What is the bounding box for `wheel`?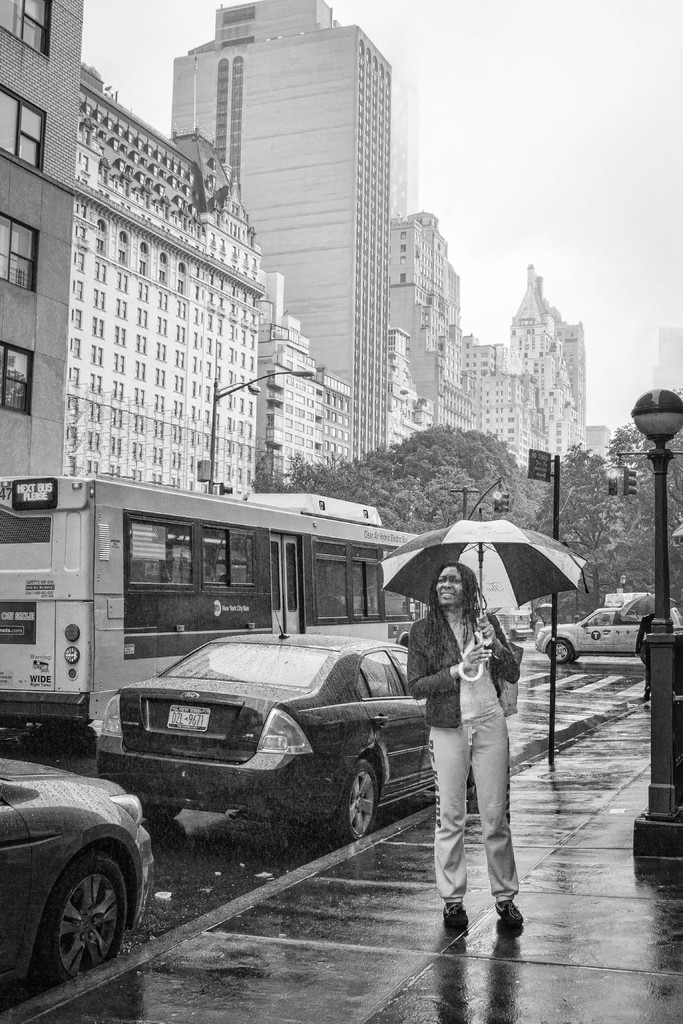
bbox=[145, 801, 182, 820].
